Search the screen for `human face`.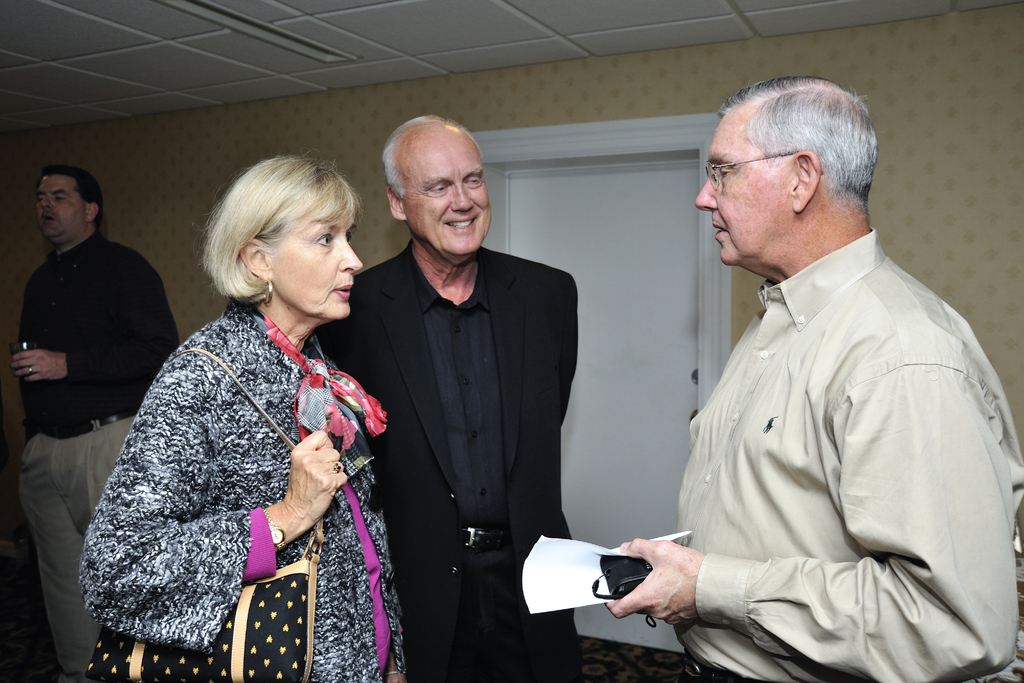
Found at {"x1": 693, "y1": 108, "x2": 794, "y2": 263}.
